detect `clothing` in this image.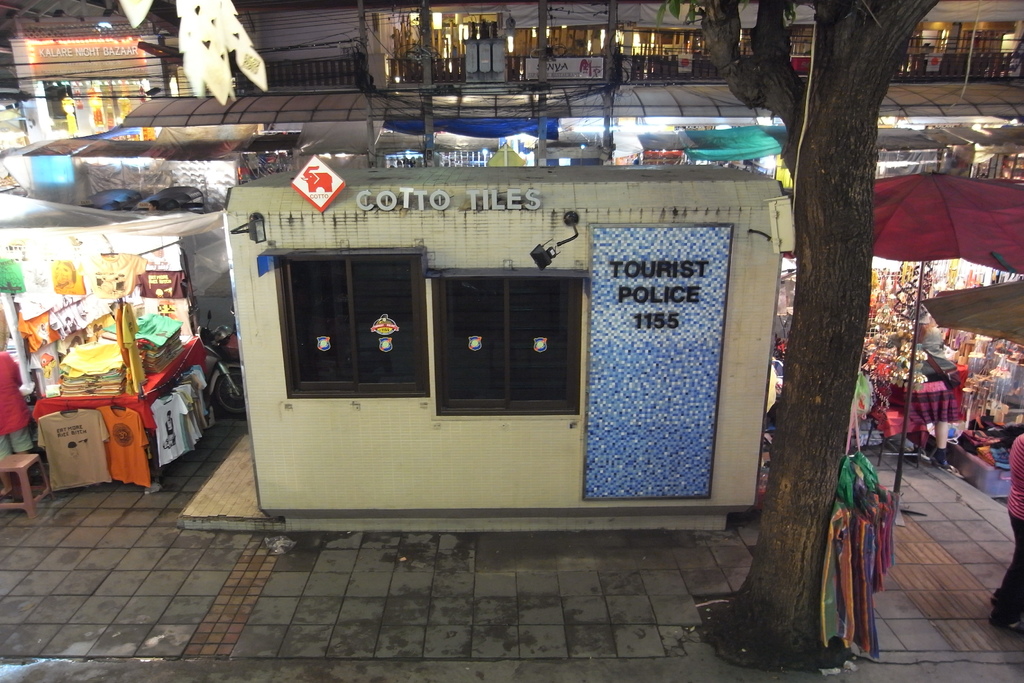
Detection: bbox=[95, 406, 149, 488].
